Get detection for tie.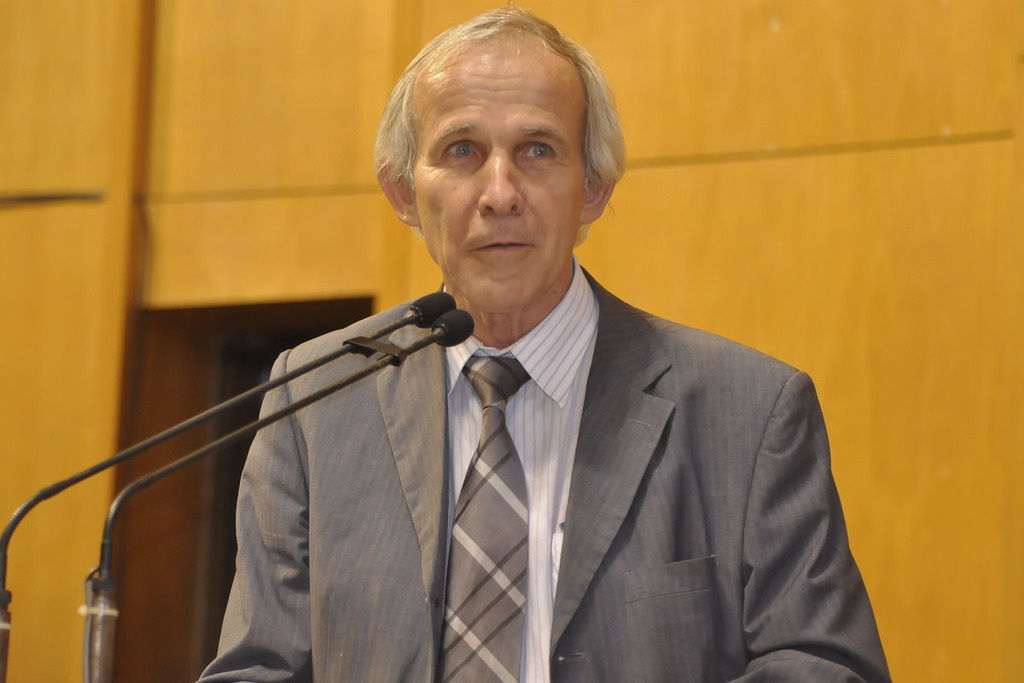
Detection: [x1=437, y1=349, x2=541, y2=681].
